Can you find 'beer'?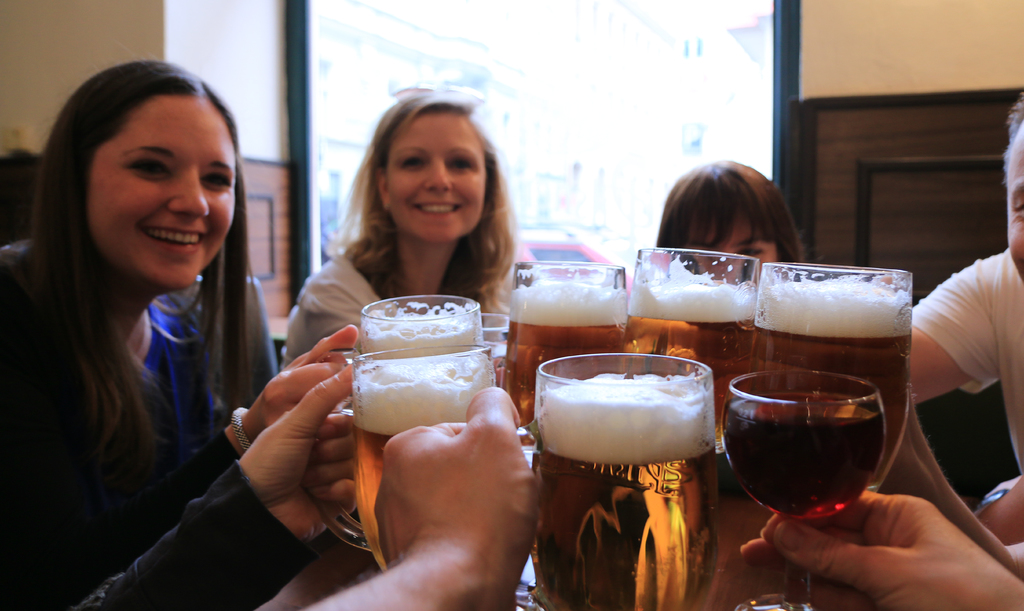
Yes, bounding box: [341,367,492,570].
